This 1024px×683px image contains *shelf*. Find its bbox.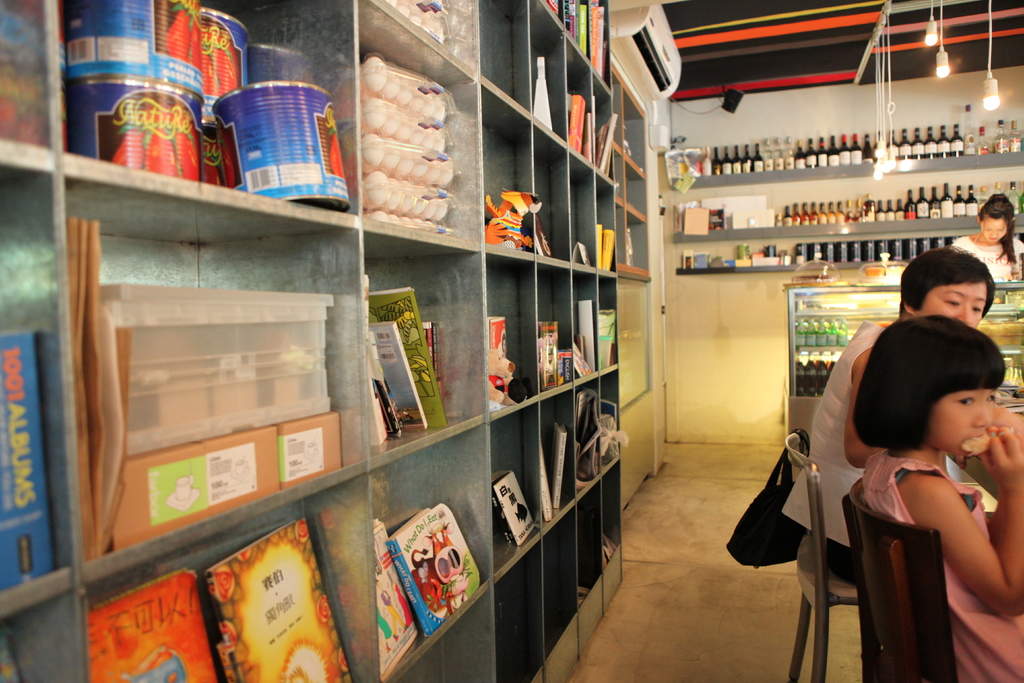
(587,394,622,484).
